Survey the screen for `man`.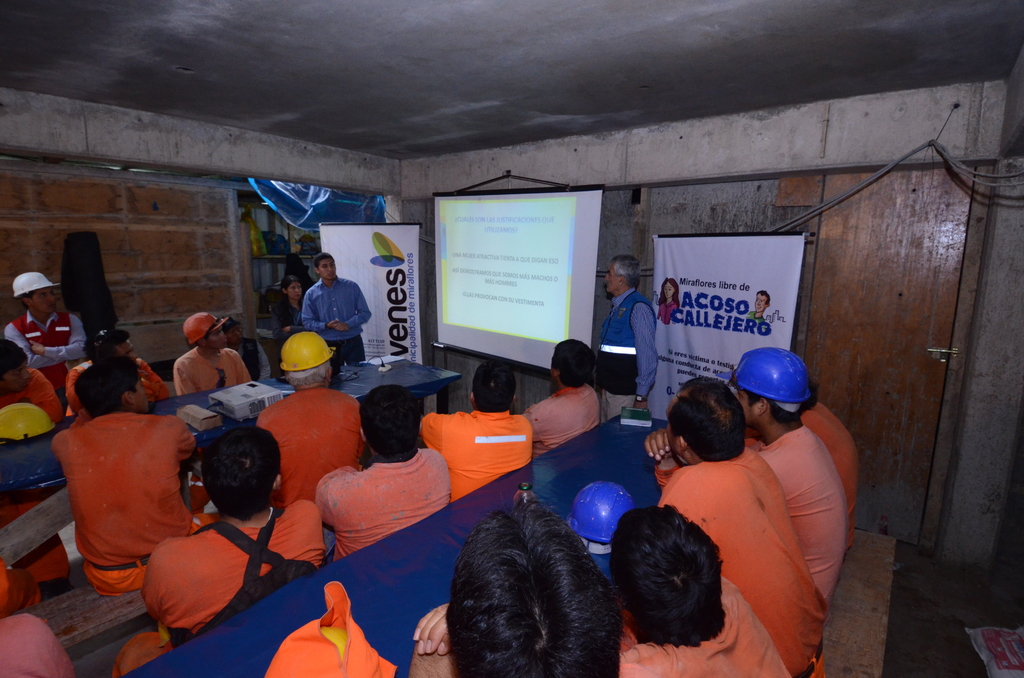
Survey found: 419/361/532/499.
